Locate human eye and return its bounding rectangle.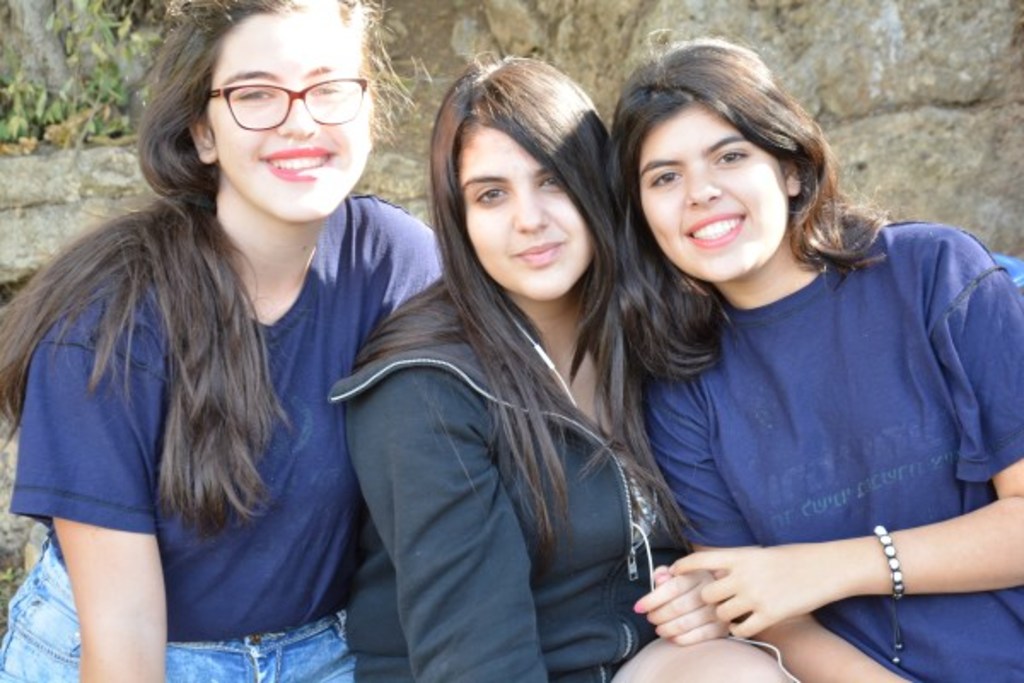
236, 89, 271, 104.
